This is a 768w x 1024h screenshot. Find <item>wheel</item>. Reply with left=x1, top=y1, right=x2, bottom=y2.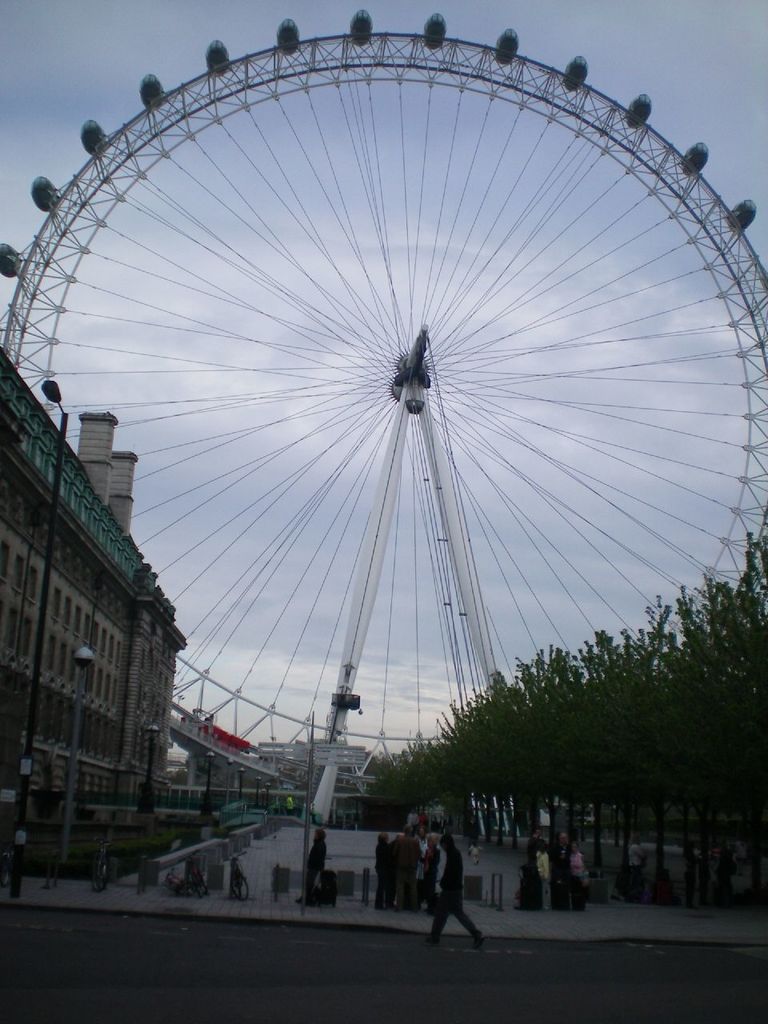
left=0, top=15, right=767, bottom=802.
